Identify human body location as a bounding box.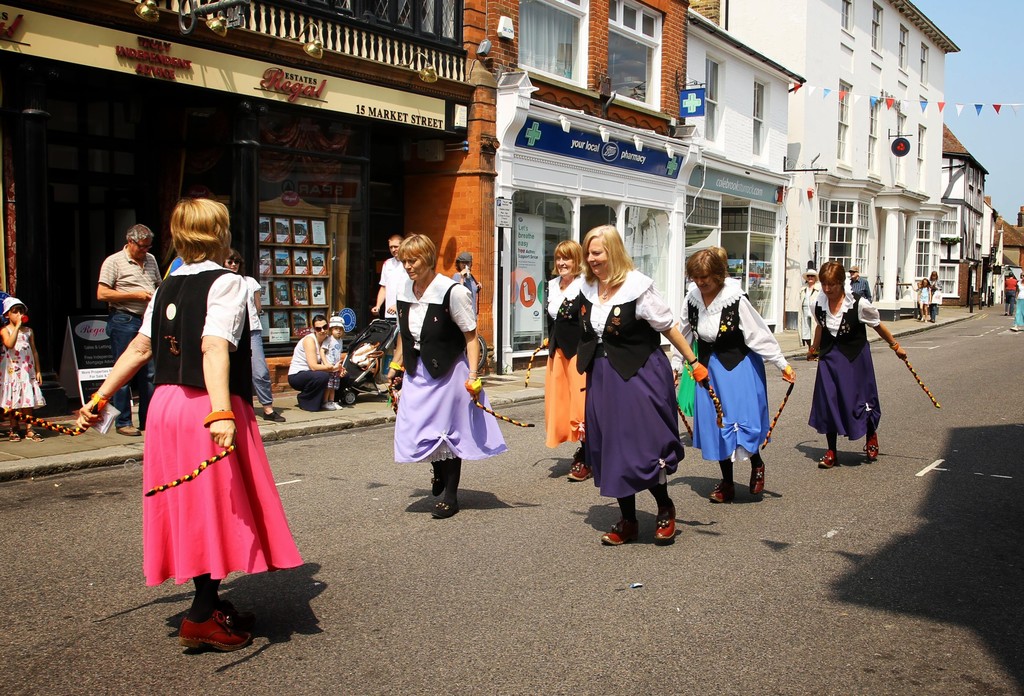
219 246 282 423.
